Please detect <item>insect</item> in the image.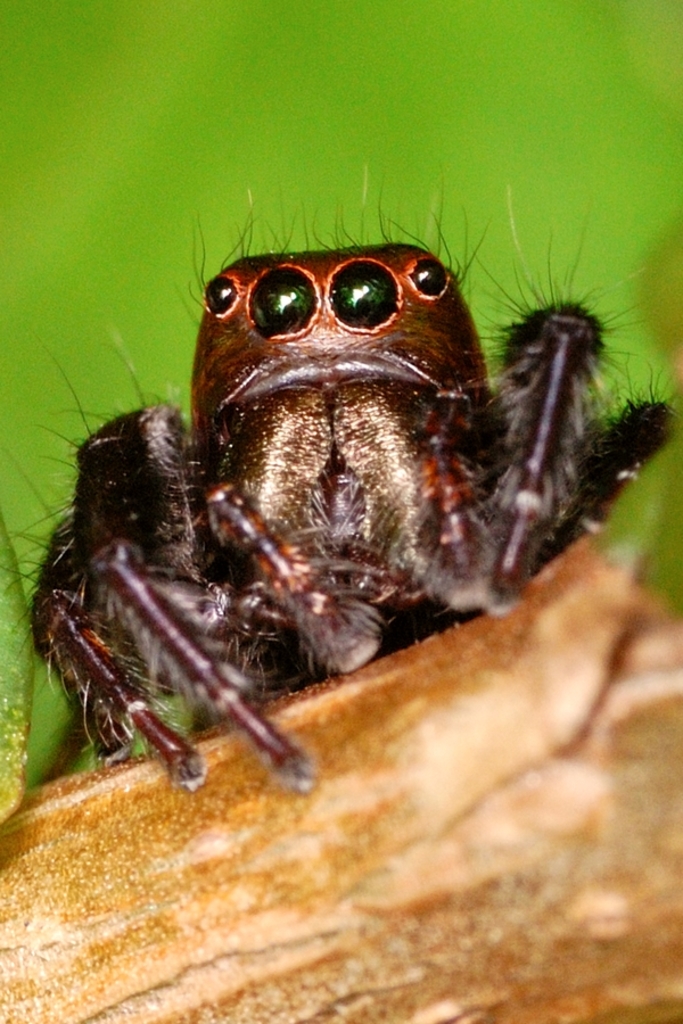
BBox(0, 162, 682, 790).
